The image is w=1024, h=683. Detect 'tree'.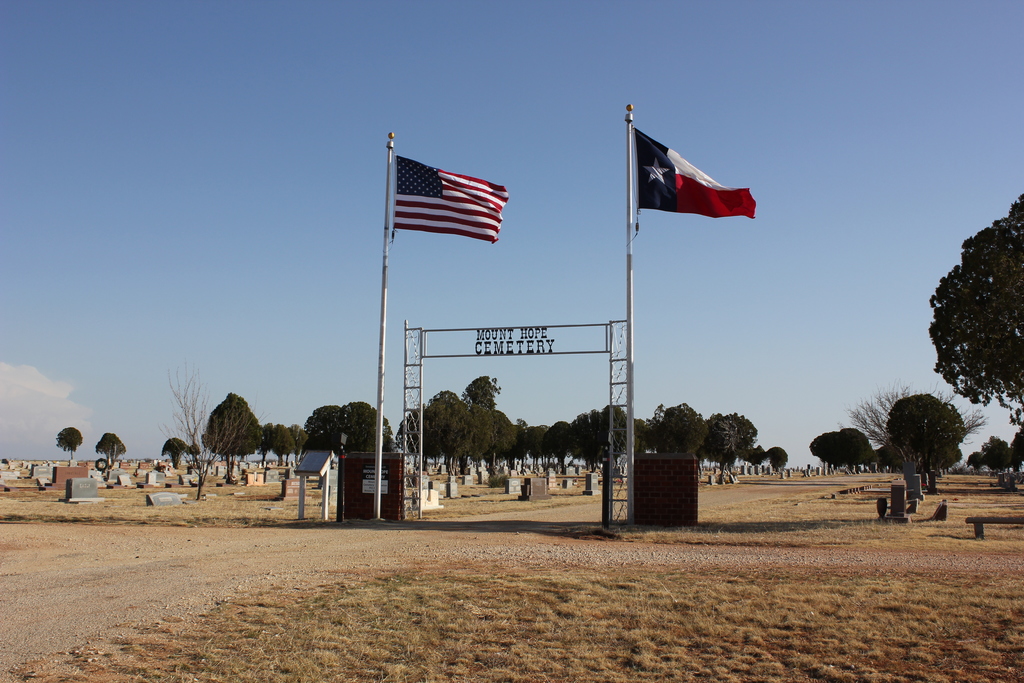
Detection: bbox=[58, 428, 84, 460].
